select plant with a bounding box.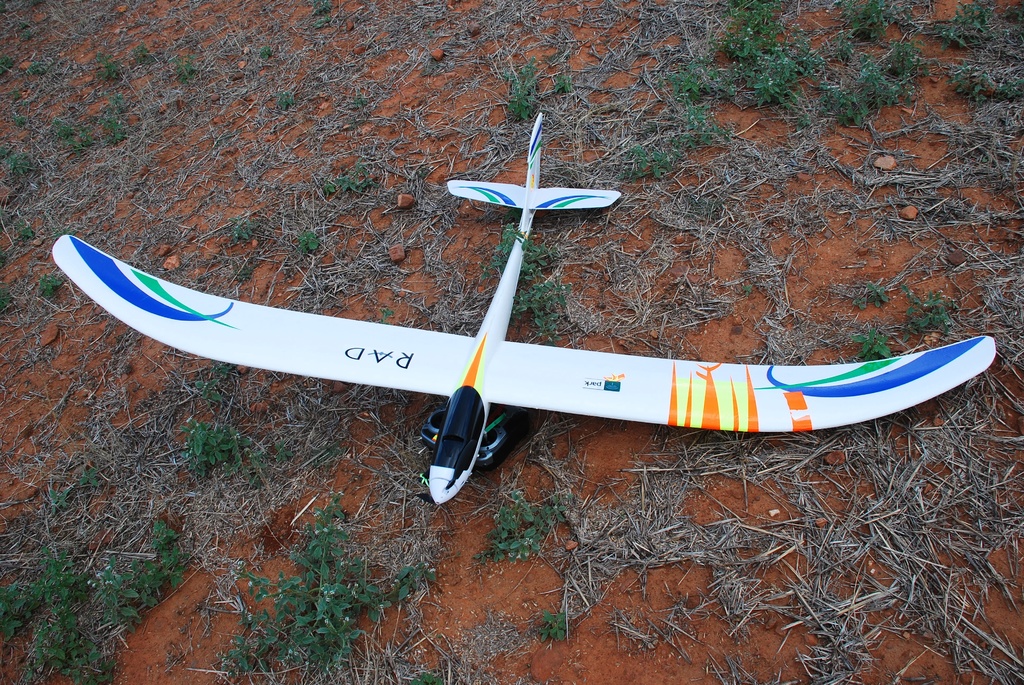
[left=17, top=221, right=35, bottom=242].
